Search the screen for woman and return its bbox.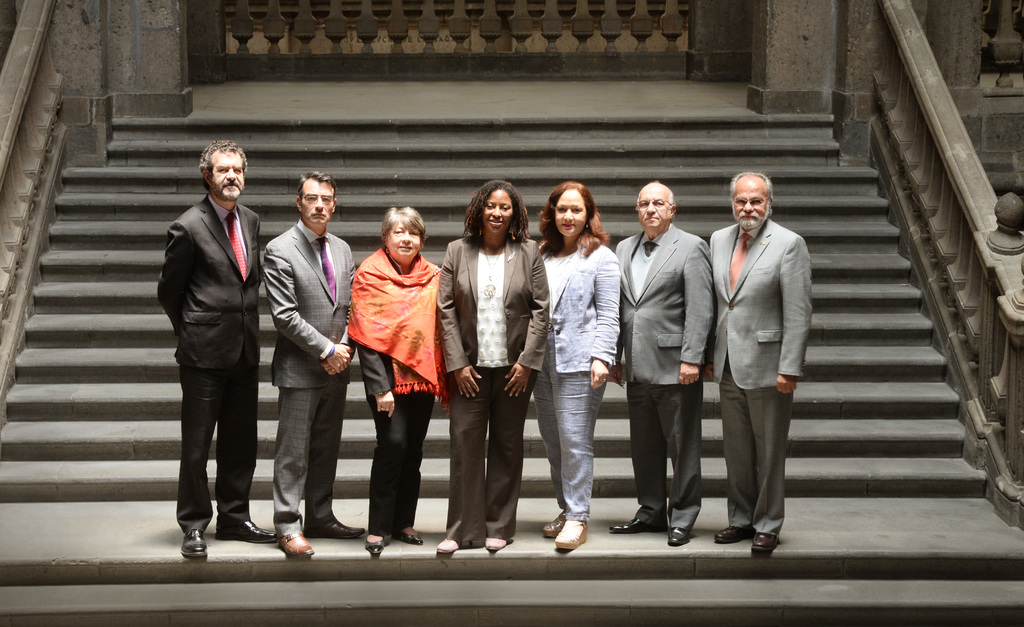
Found: <region>526, 179, 624, 552</region>.
